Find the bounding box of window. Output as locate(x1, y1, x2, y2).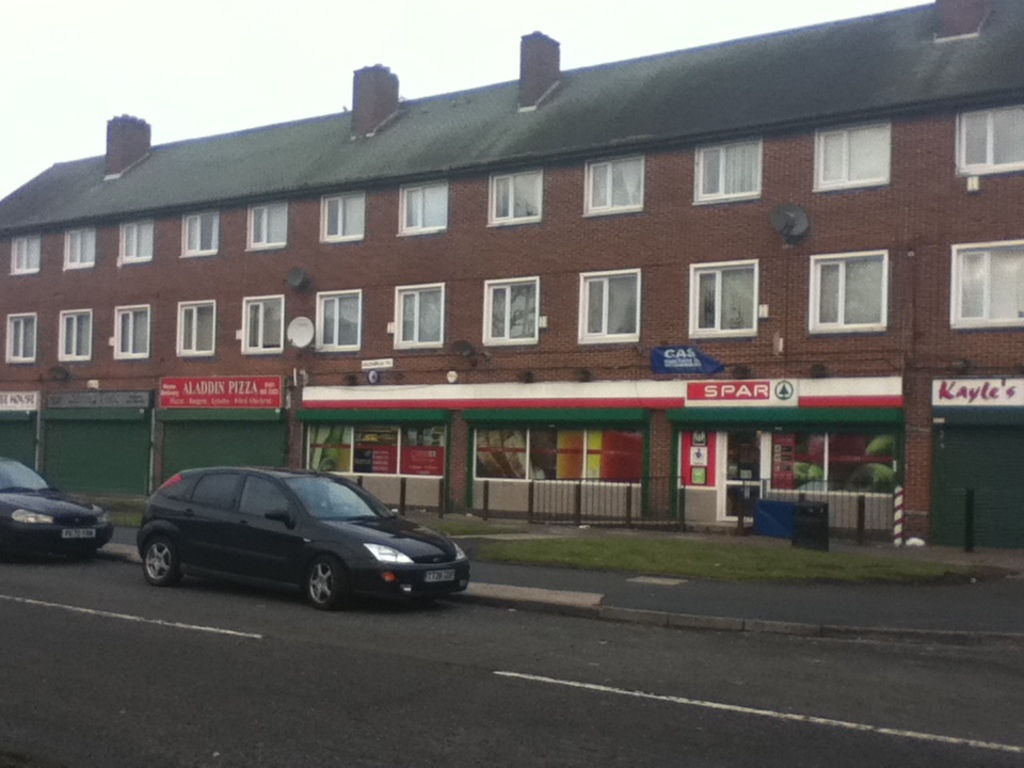
locate(320, 189, 367, 240).
